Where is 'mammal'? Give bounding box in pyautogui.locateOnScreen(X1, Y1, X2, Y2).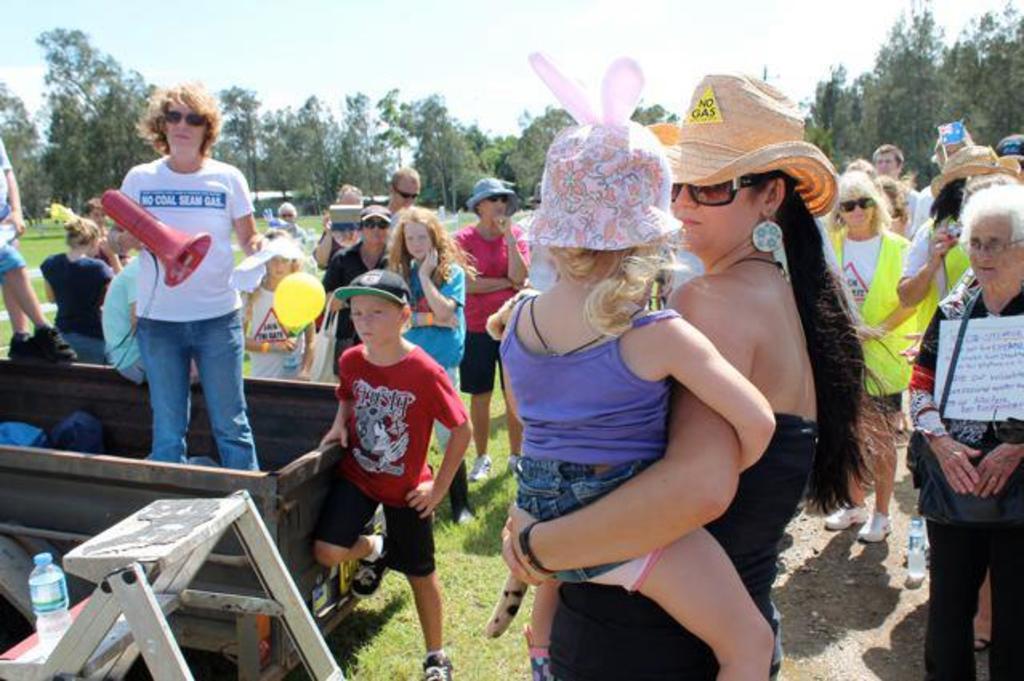
pyautogui.locateOnScreen(107, 74, 274, 474).
